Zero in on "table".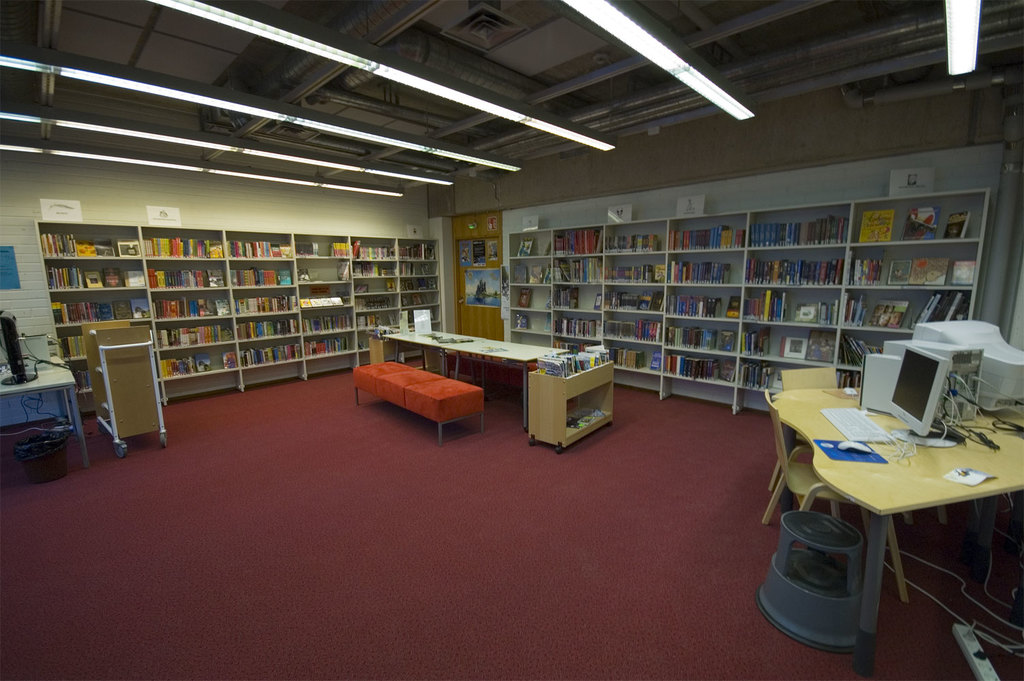
Zeroed in: rect(374, 331, 566, 428).
